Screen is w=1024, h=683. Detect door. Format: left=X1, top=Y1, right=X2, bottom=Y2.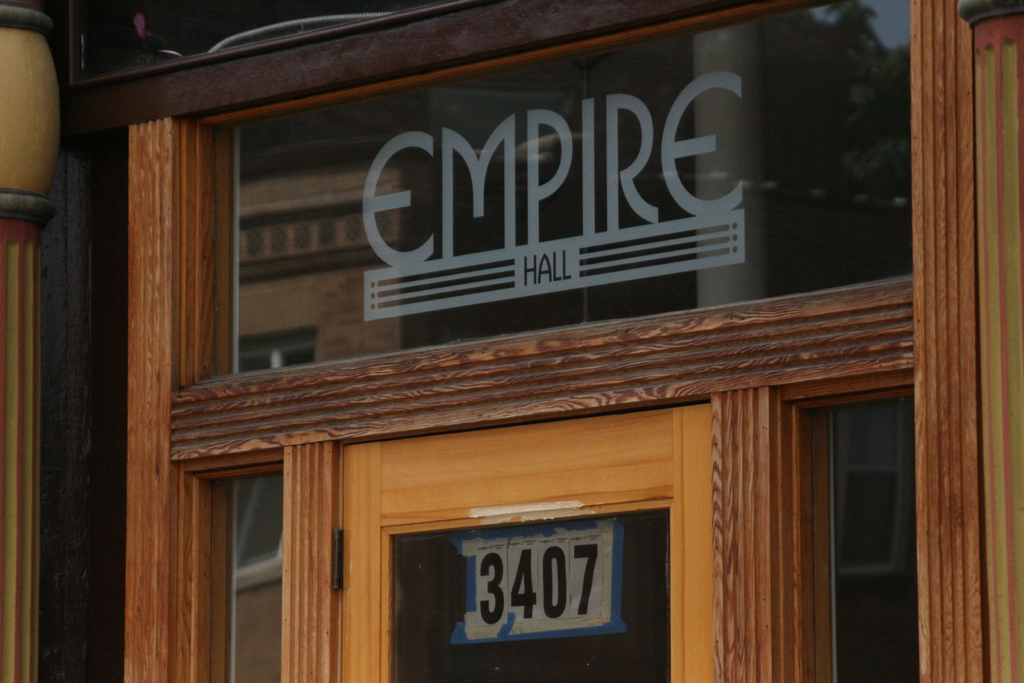
left=333, top=400, right=712, bottom=682.
